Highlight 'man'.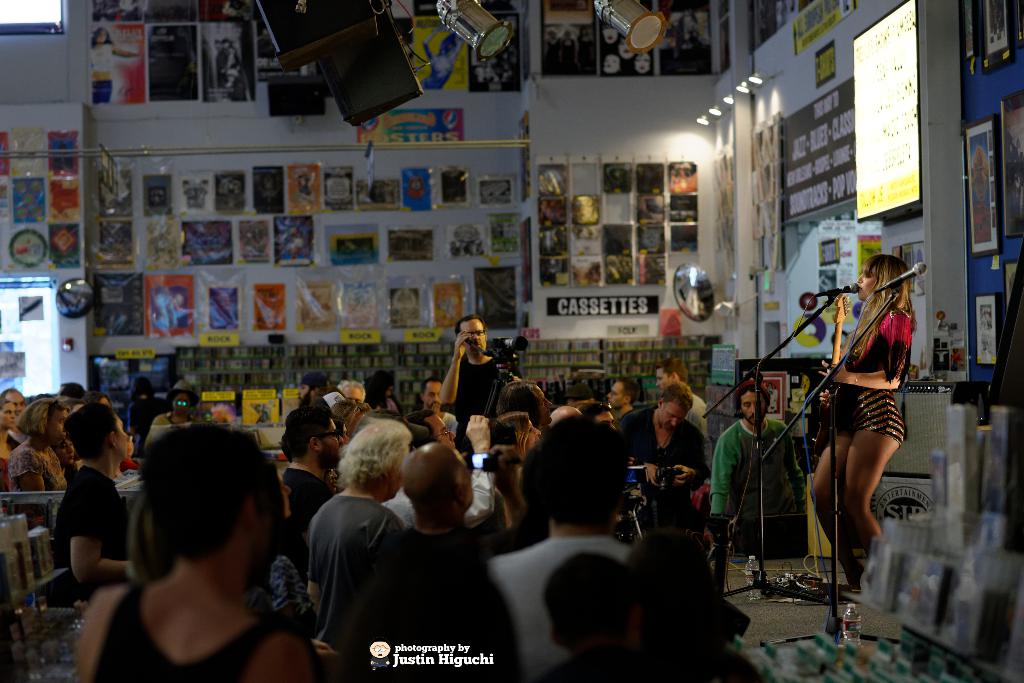
Highlighted region: select_region(339, 441, 531, 682).
